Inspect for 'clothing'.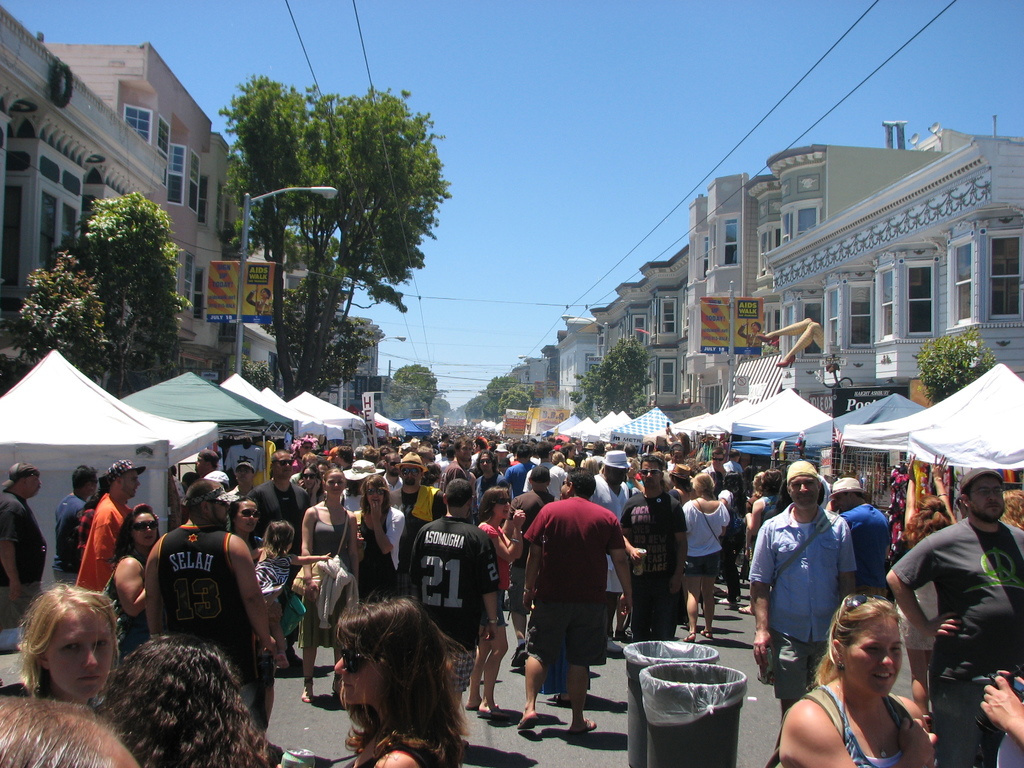
Inspection: [72, 495, 131, 590].
